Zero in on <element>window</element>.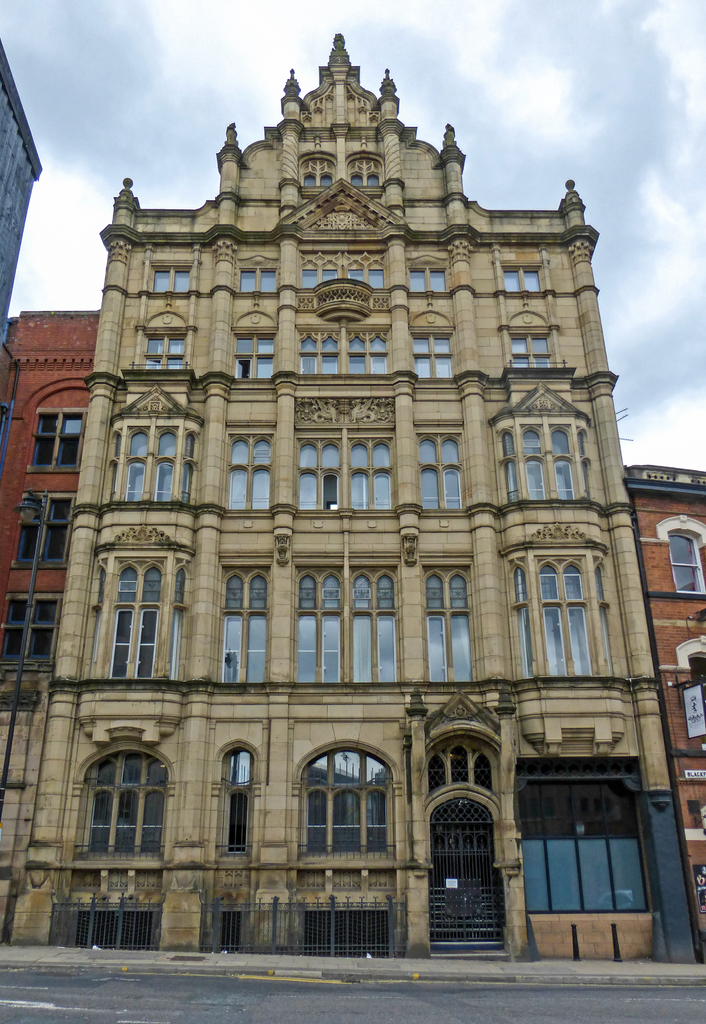
Zeroed in: 672:537:700:593.
